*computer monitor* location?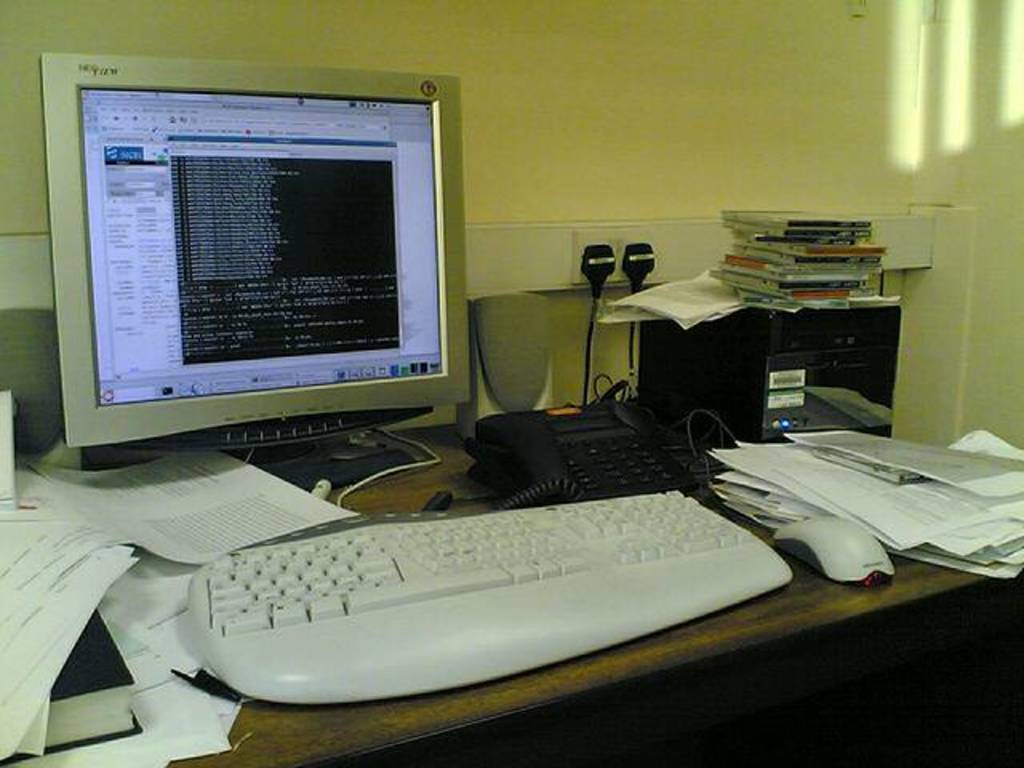
left=37, top=86, right=469, bottom=506
